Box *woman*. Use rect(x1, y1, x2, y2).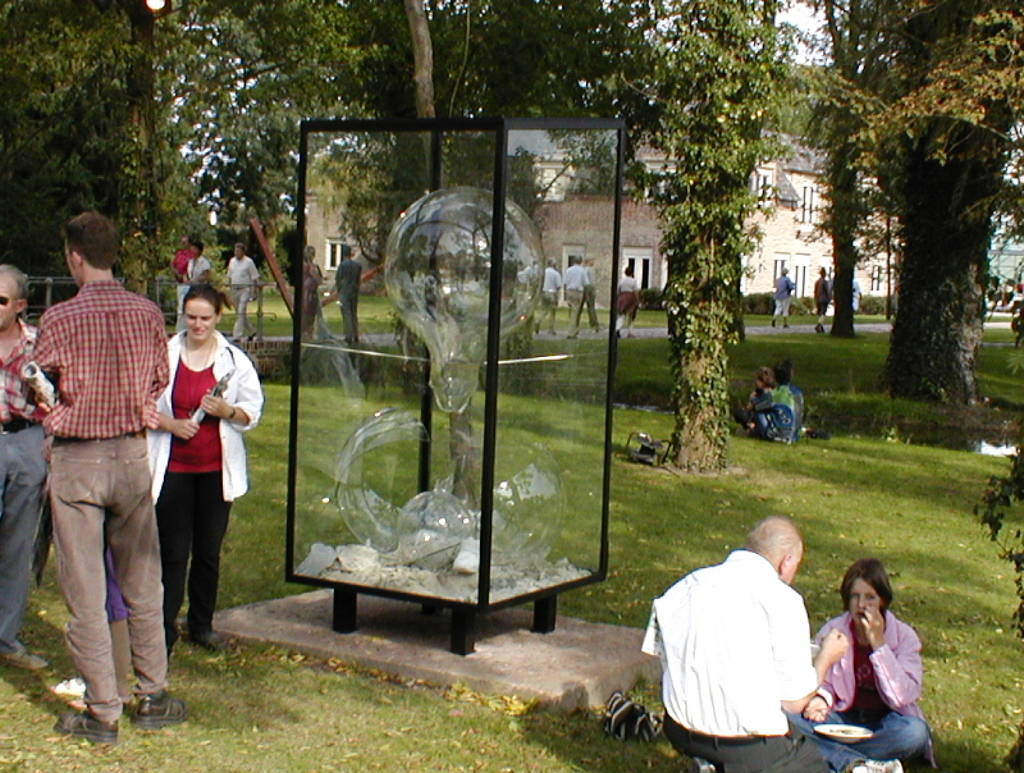
rect(786, 554, 928, 772).
